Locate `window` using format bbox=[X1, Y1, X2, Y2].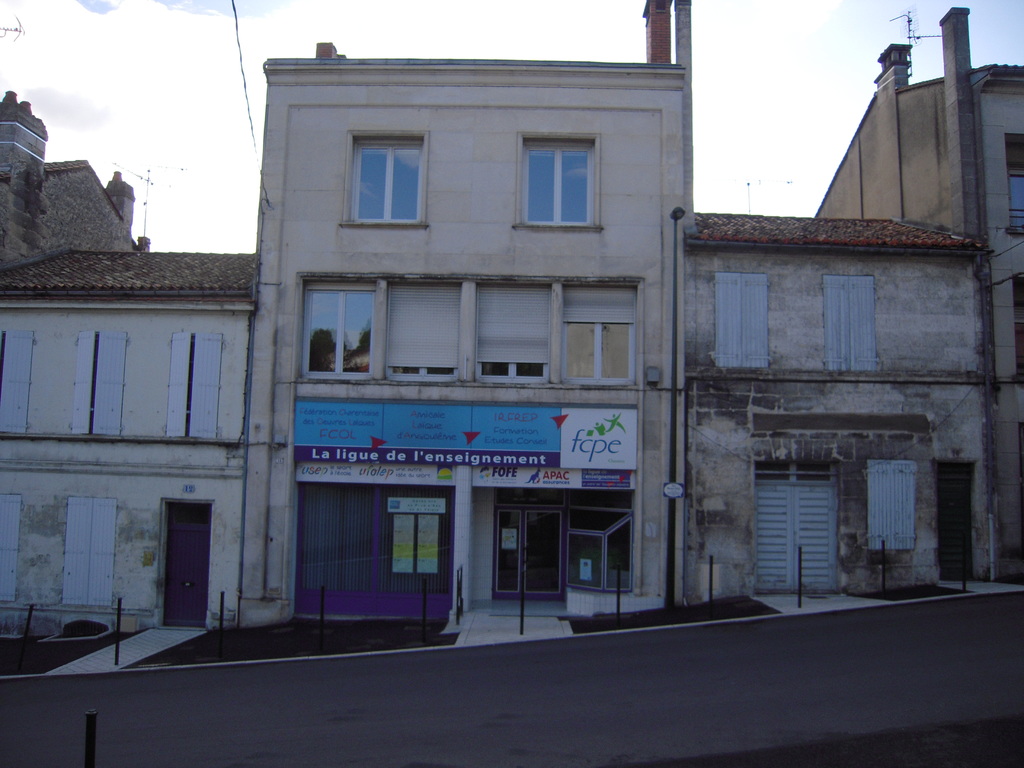
bbox=[569, 509, 631, 593].
